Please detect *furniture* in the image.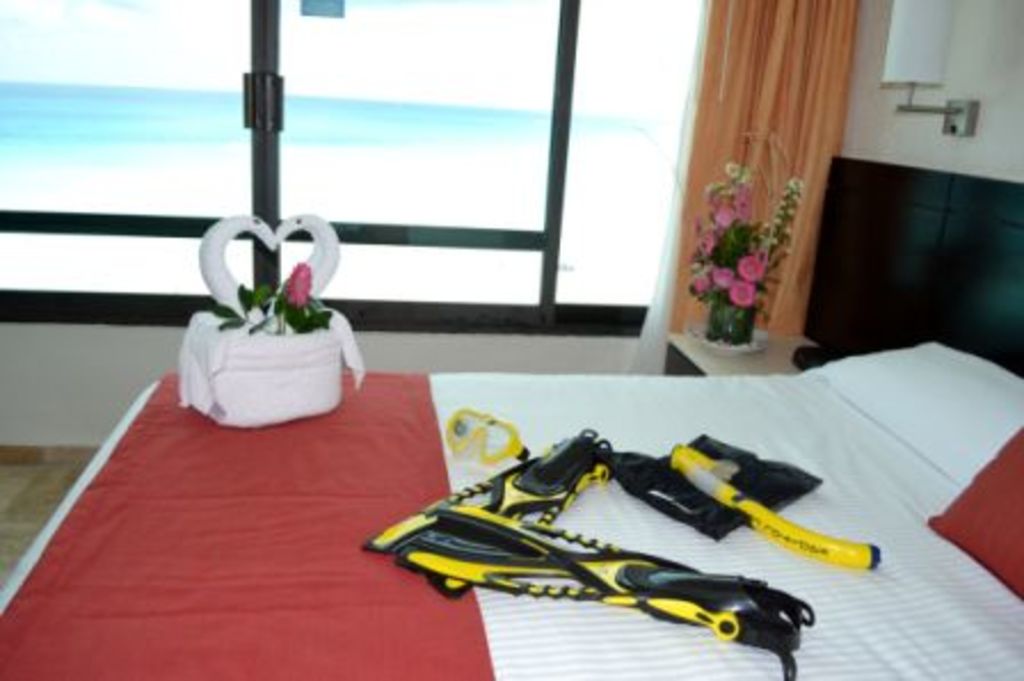
bbox=(0, 155, 1022, 679).
